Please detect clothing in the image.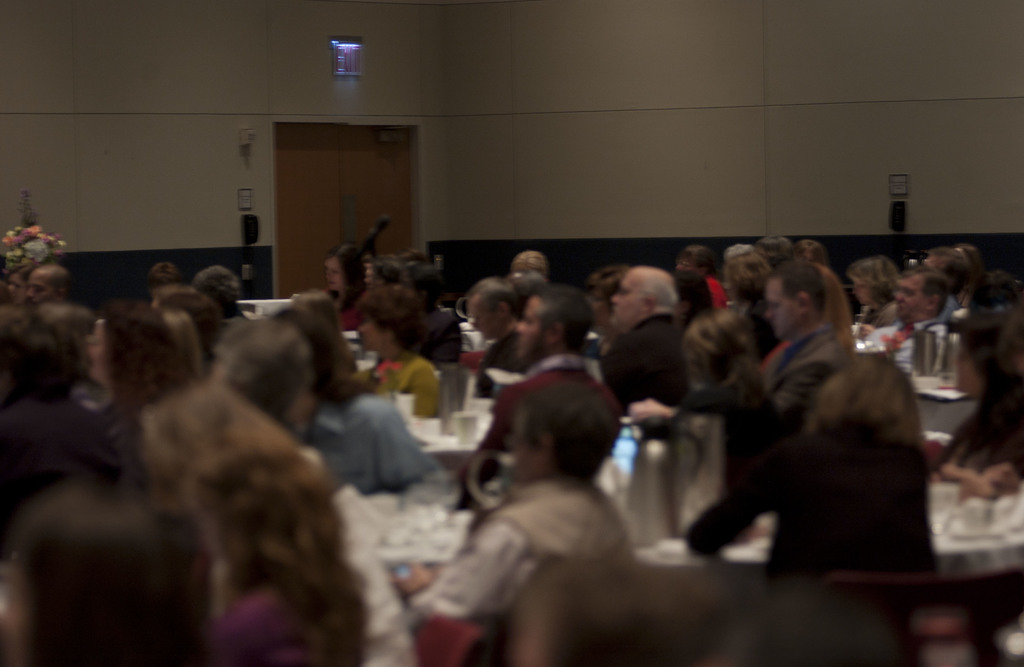
BBox(389, 463, 679, 666).
